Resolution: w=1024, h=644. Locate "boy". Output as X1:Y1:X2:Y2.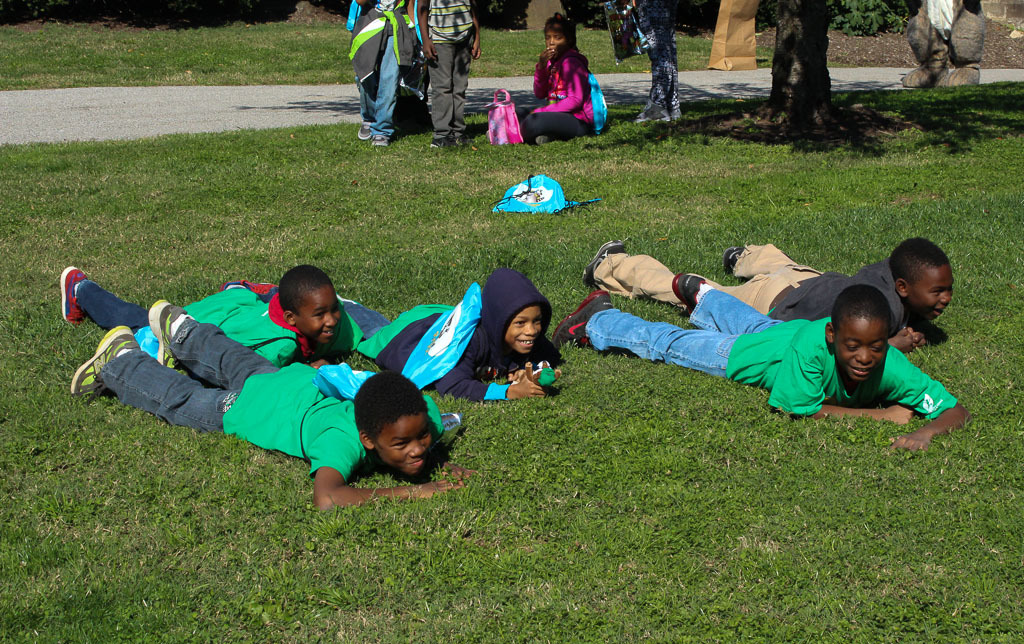
343:268:562:403.
